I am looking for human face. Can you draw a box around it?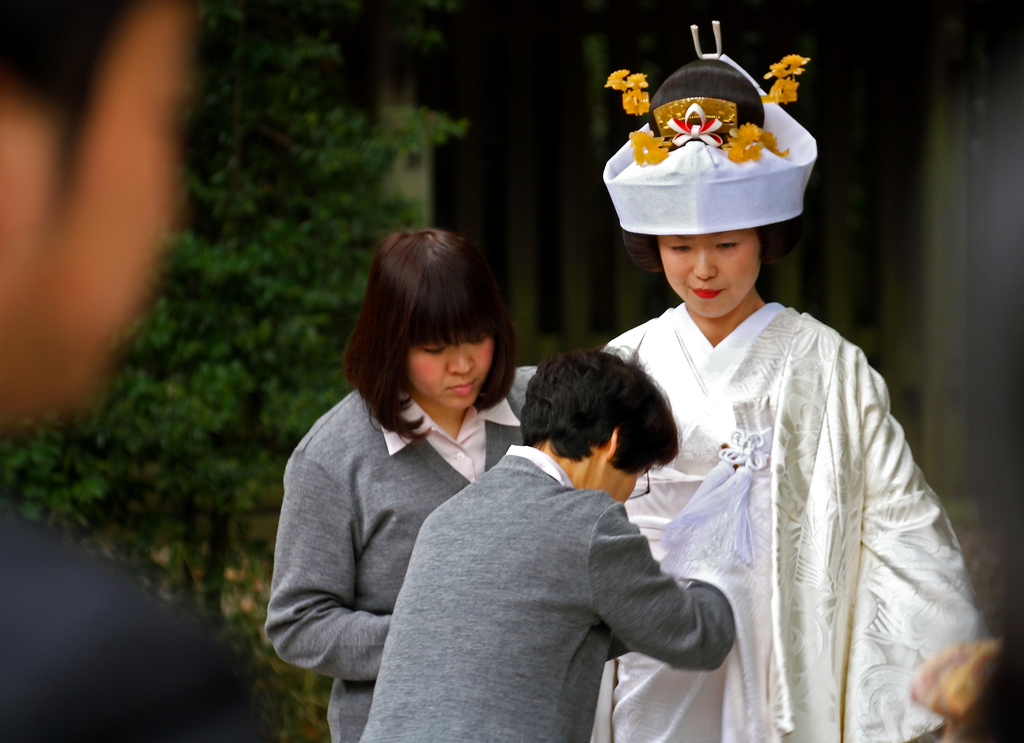
Sure, the bounding box is bbox=[403, 343, 492, 411].
